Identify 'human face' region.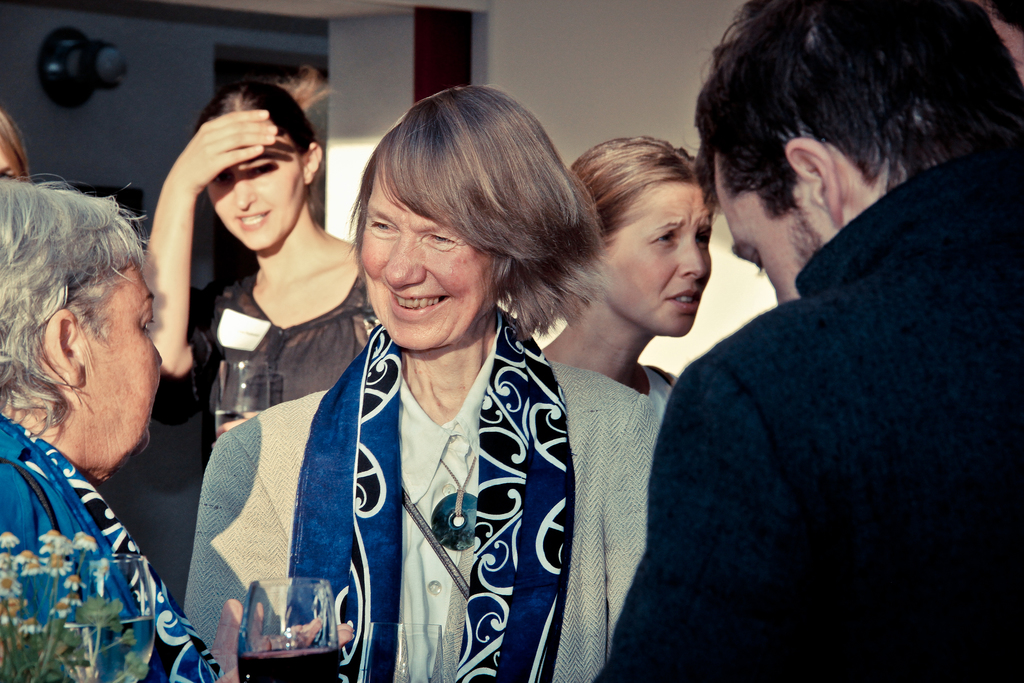
Region: BBox(81, 256, 165, 458).
